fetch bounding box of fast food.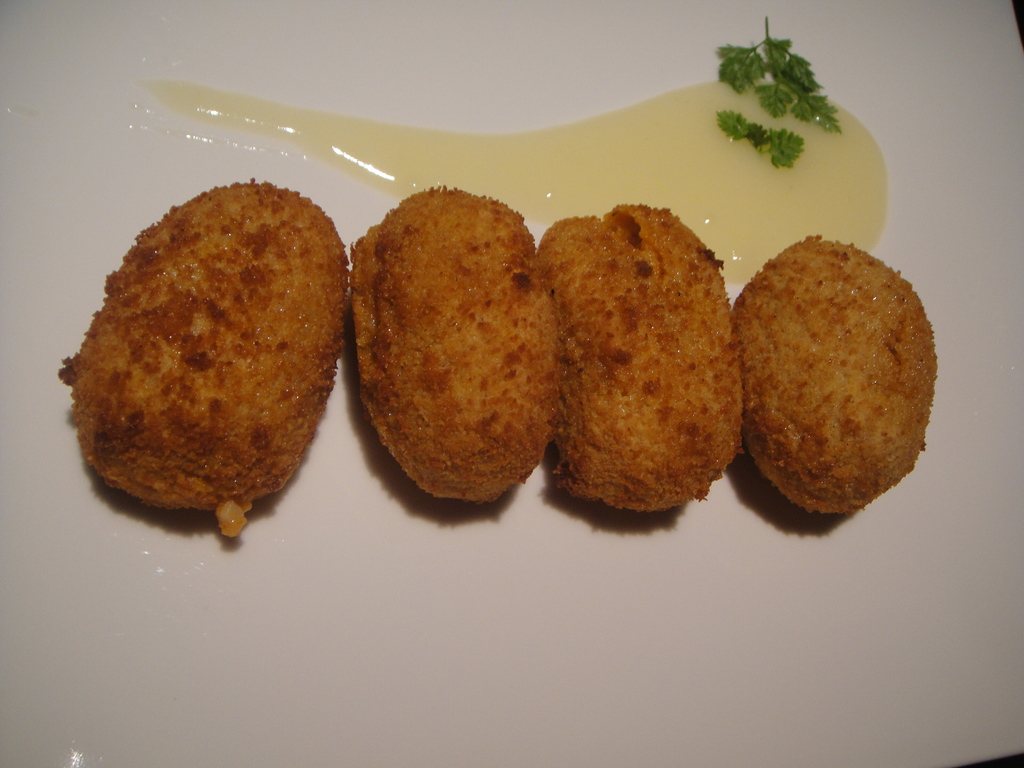
Bbox: region(538, 202, 746, 518).
